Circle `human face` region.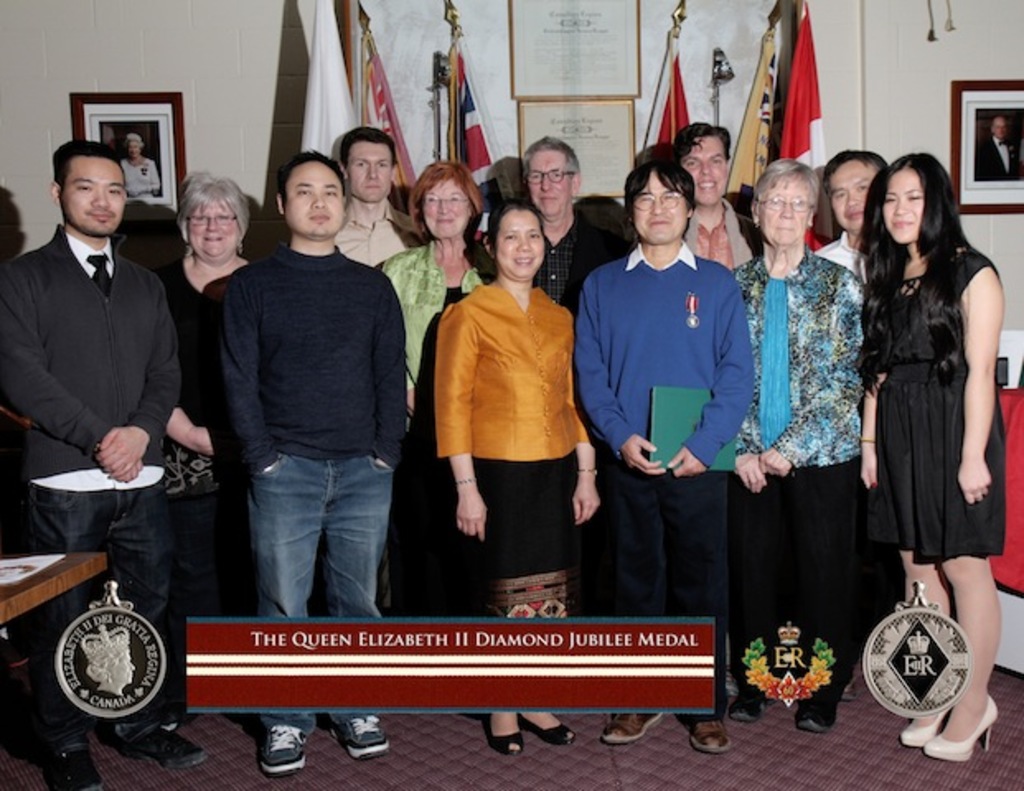
Region: locate(490, 211, 546, 278).
